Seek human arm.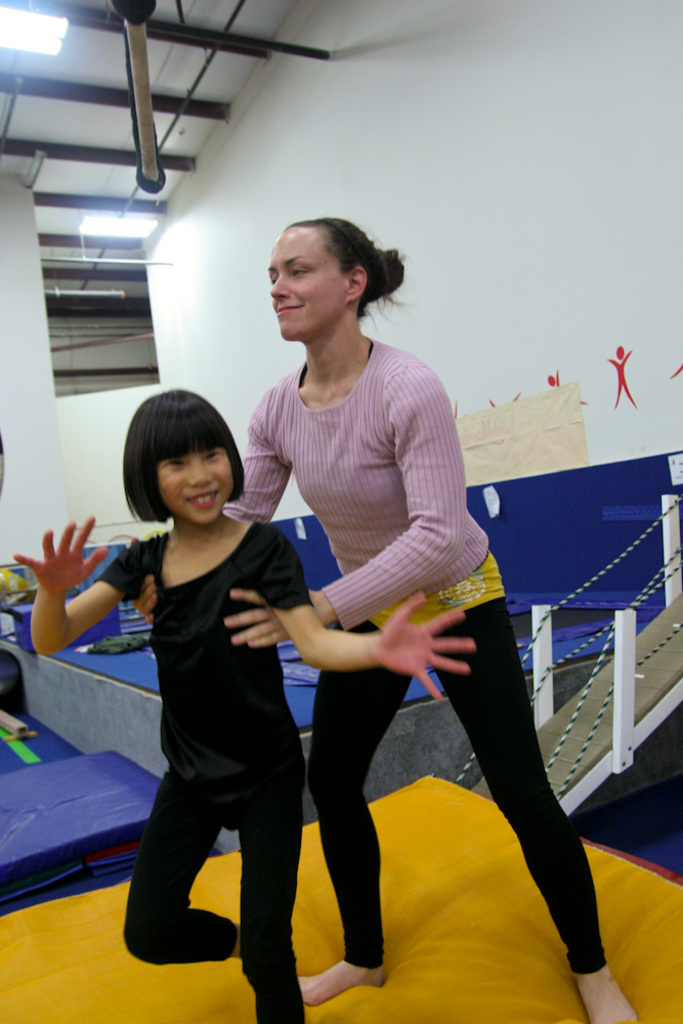
rect(133, 409, 291, 624).
